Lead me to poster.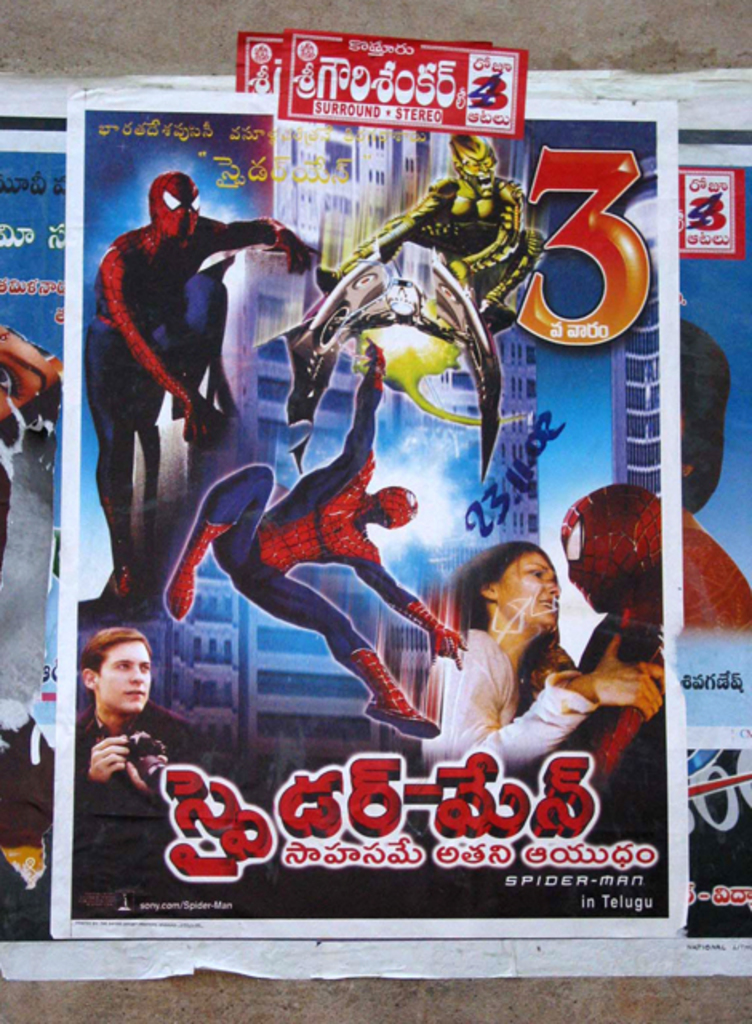
Lead to bbox=[58, 109, 685, 931].
